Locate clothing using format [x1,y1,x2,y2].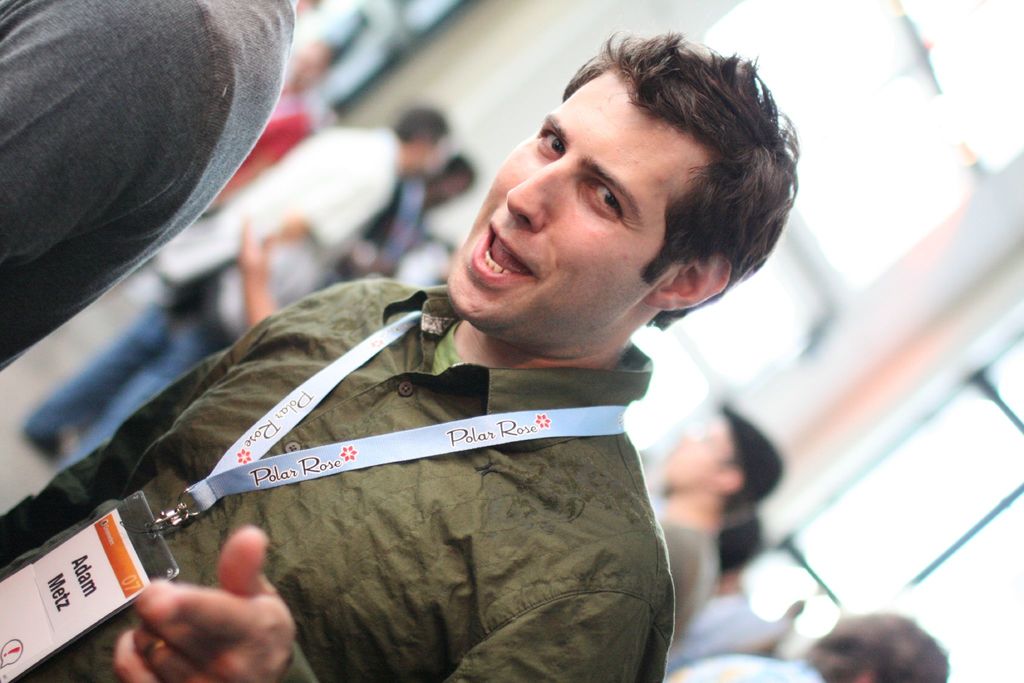
[316,176,439,281].
